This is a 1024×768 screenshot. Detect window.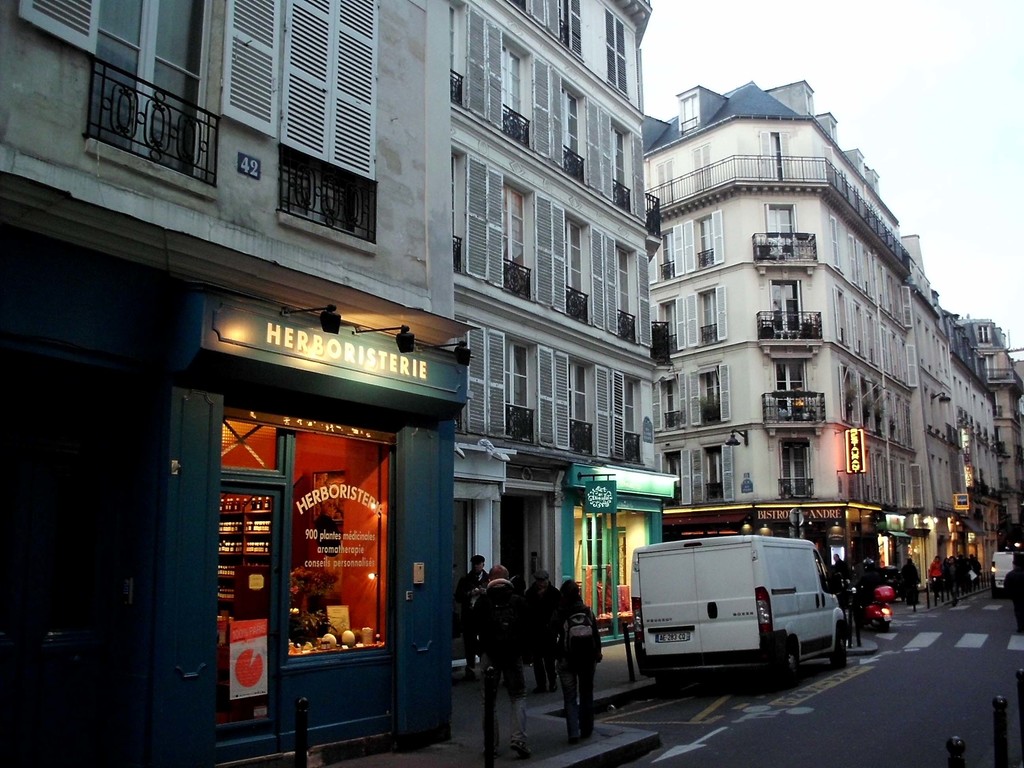
206:0:376:182.
